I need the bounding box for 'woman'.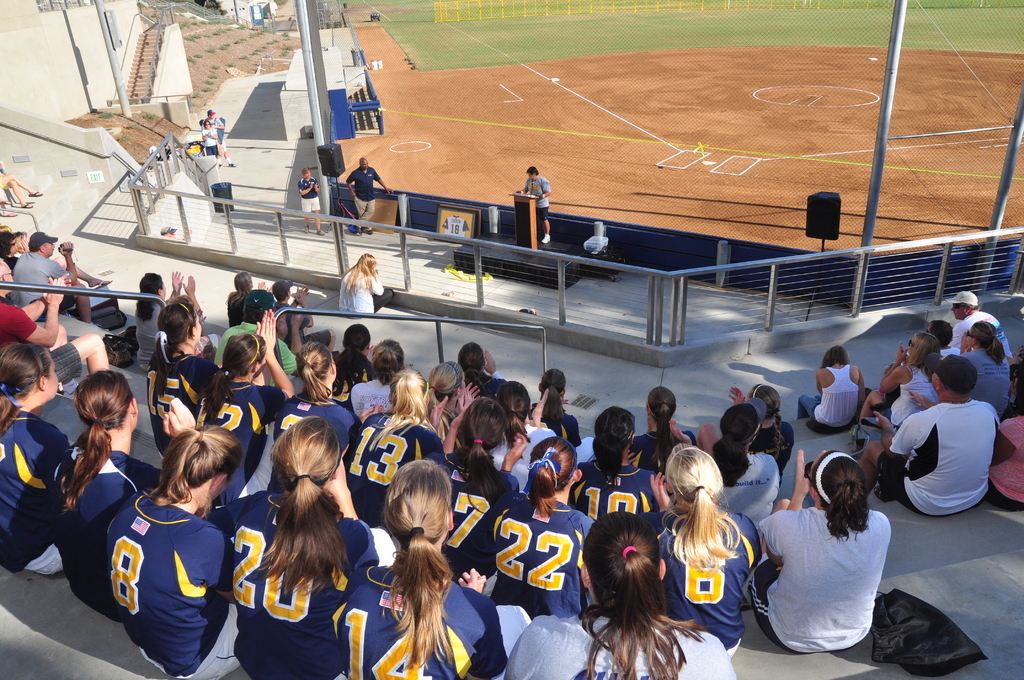
Here it is: crop(623, 384, 700, 482).
